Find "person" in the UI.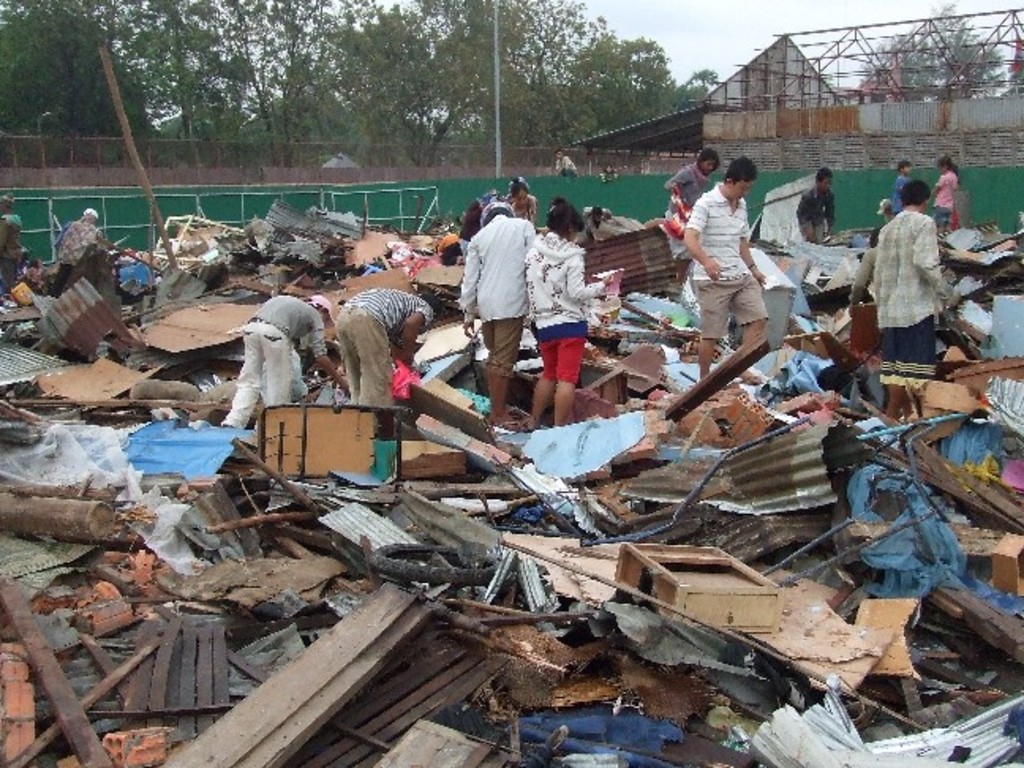
UI element at [553,152,575,182].
